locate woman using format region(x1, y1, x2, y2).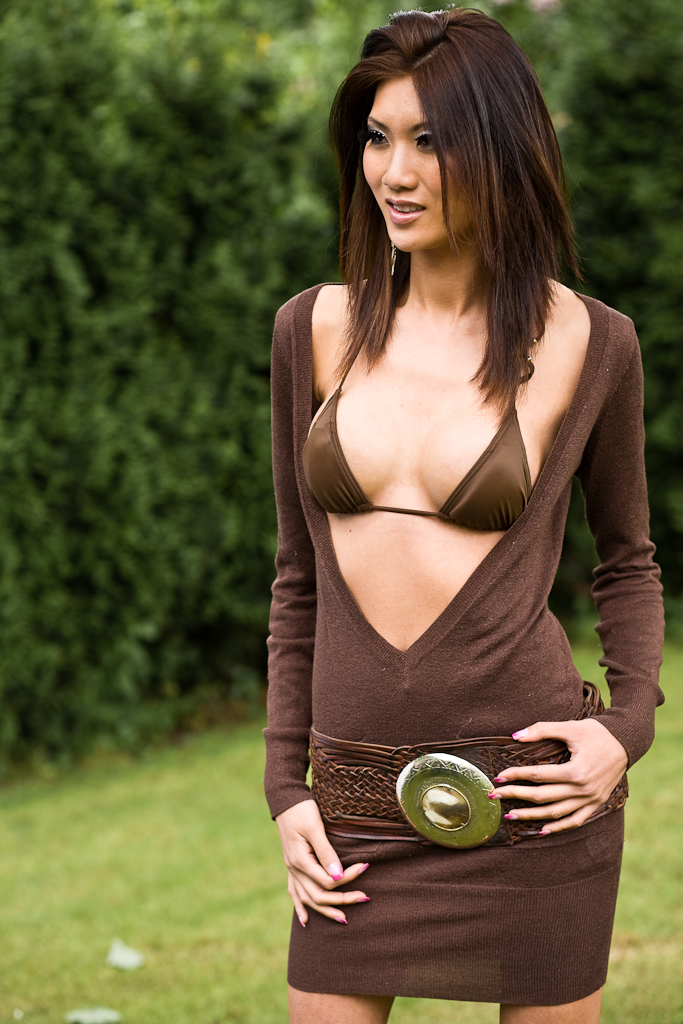
region(241, 0, 658, 1003).
